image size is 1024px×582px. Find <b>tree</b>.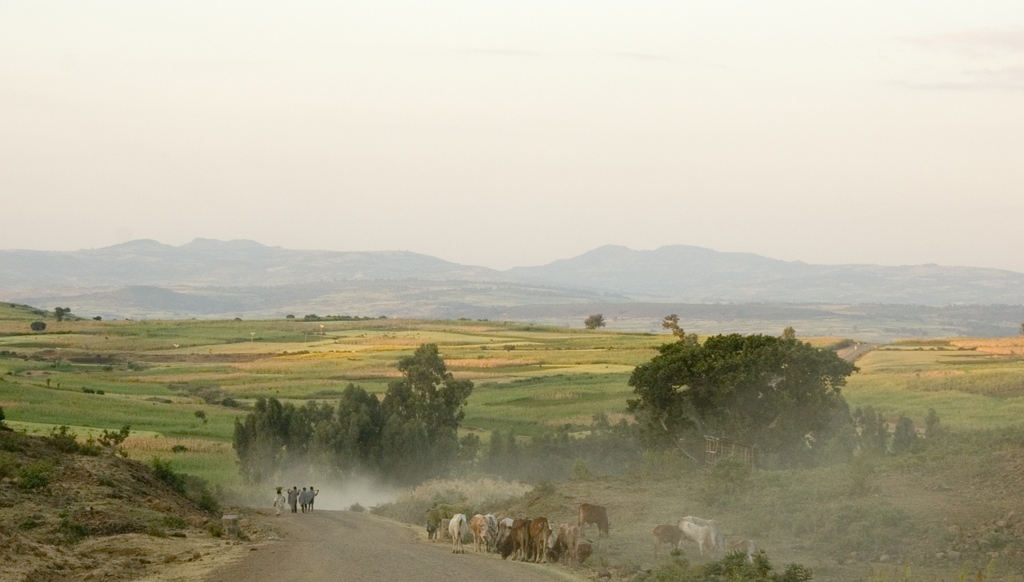
(664, 313, 684, 330).
